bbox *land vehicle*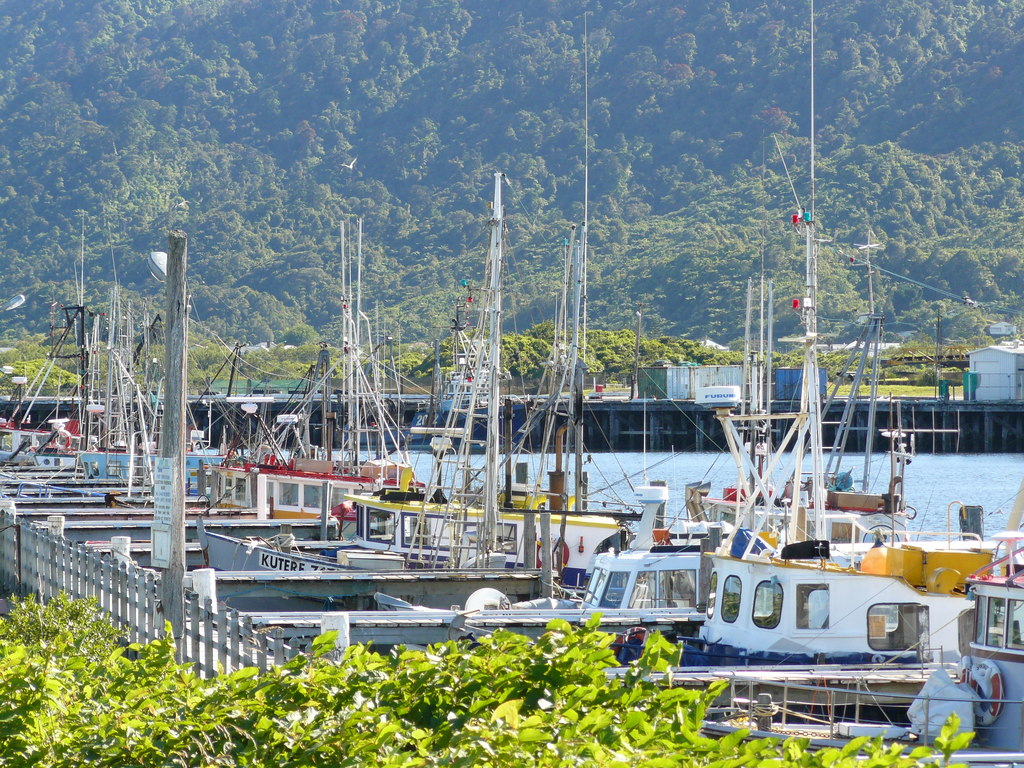
select_region(195, 161, 719, 619)
